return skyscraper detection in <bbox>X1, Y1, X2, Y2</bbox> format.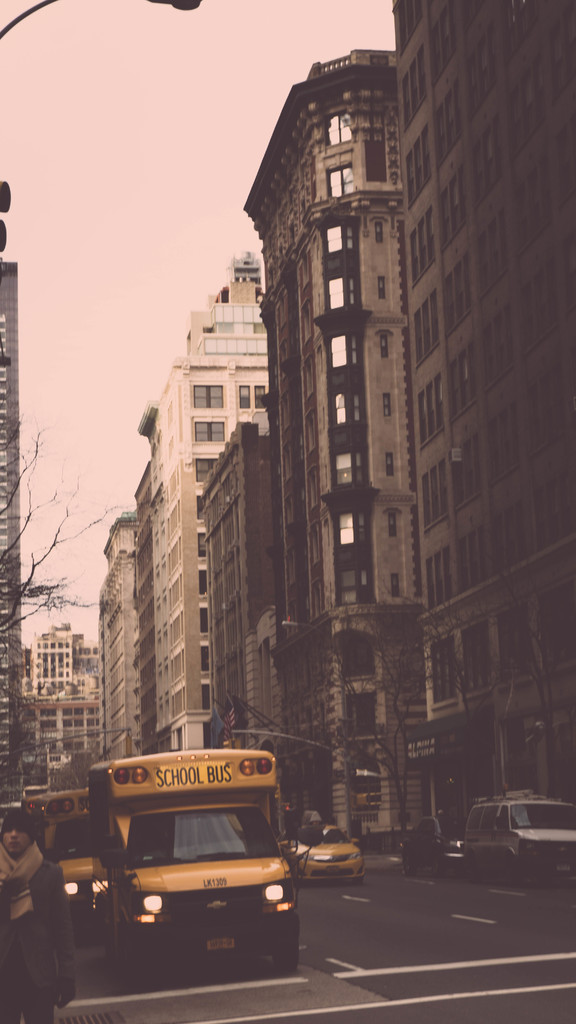
<bbox>94, 514, 143, 767</bbox>.
